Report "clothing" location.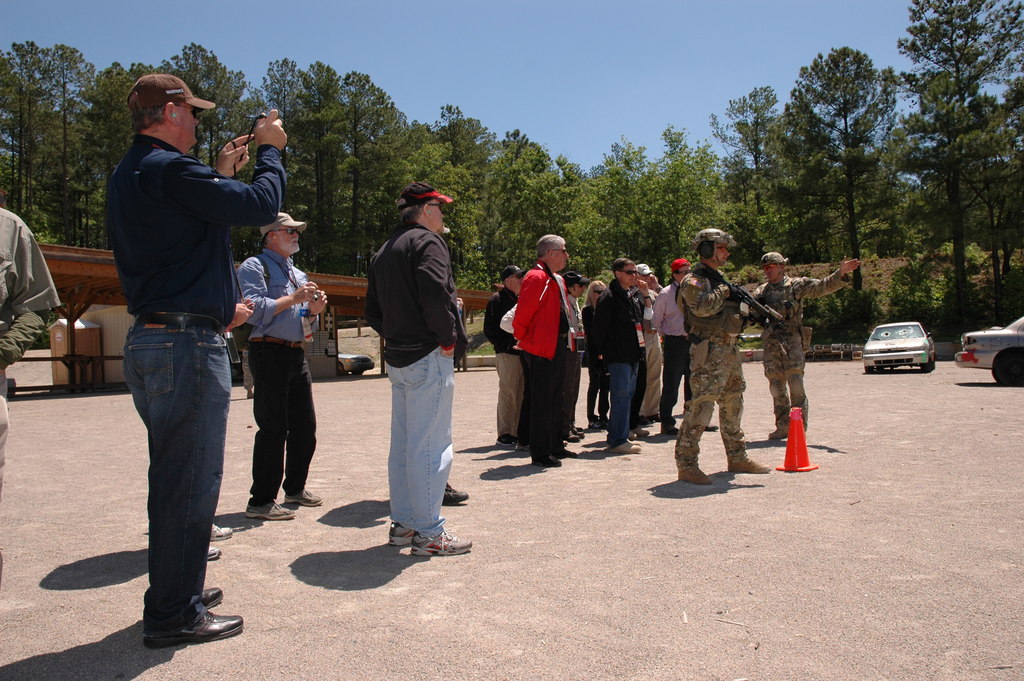
Report: bbox(235, 251, 331, 506).
